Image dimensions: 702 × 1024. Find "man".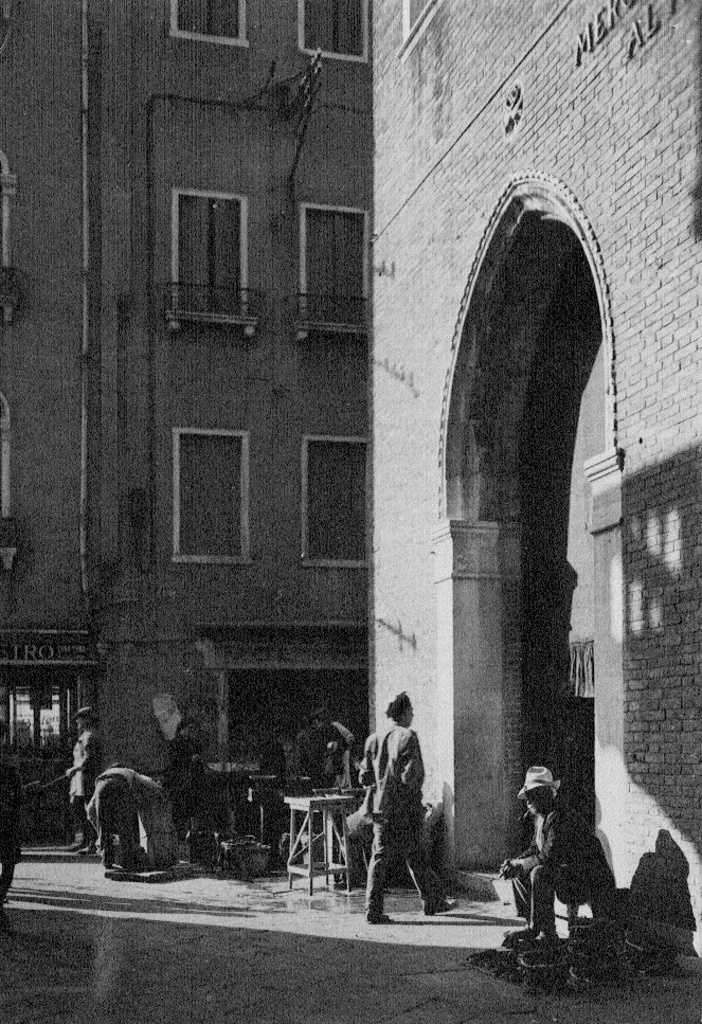
Rect(498, 760, 619, 952).
